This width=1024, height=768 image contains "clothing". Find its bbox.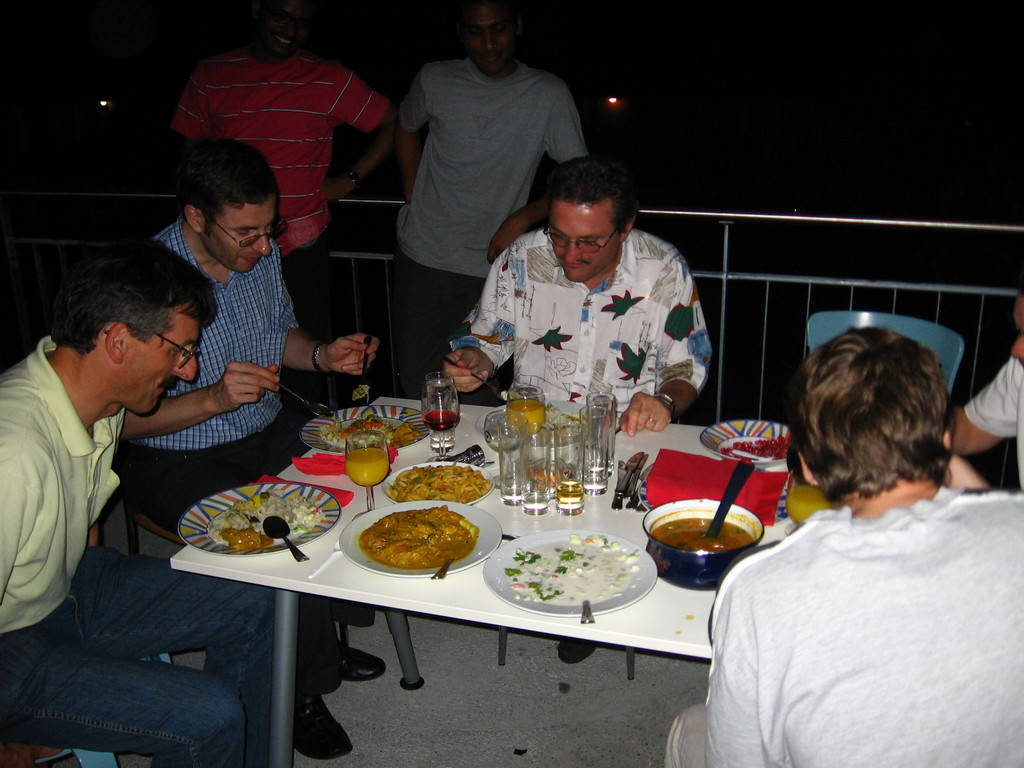
[x1=449, y1=225, x2=715, y2=415].
